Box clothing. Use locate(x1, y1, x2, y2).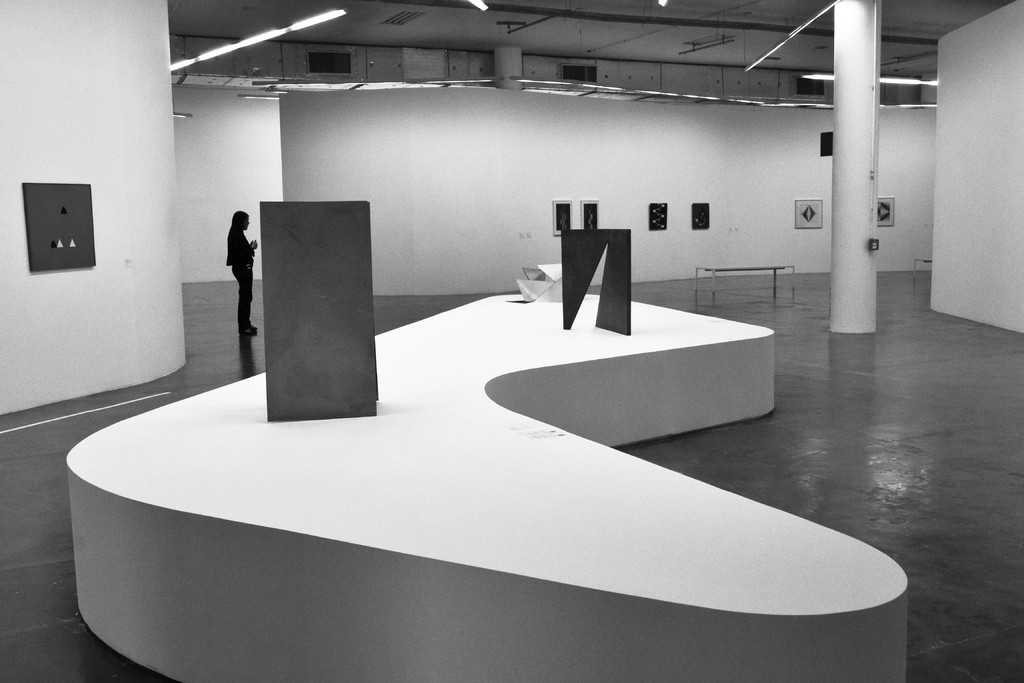
locate(221, 224, 257, 328).
